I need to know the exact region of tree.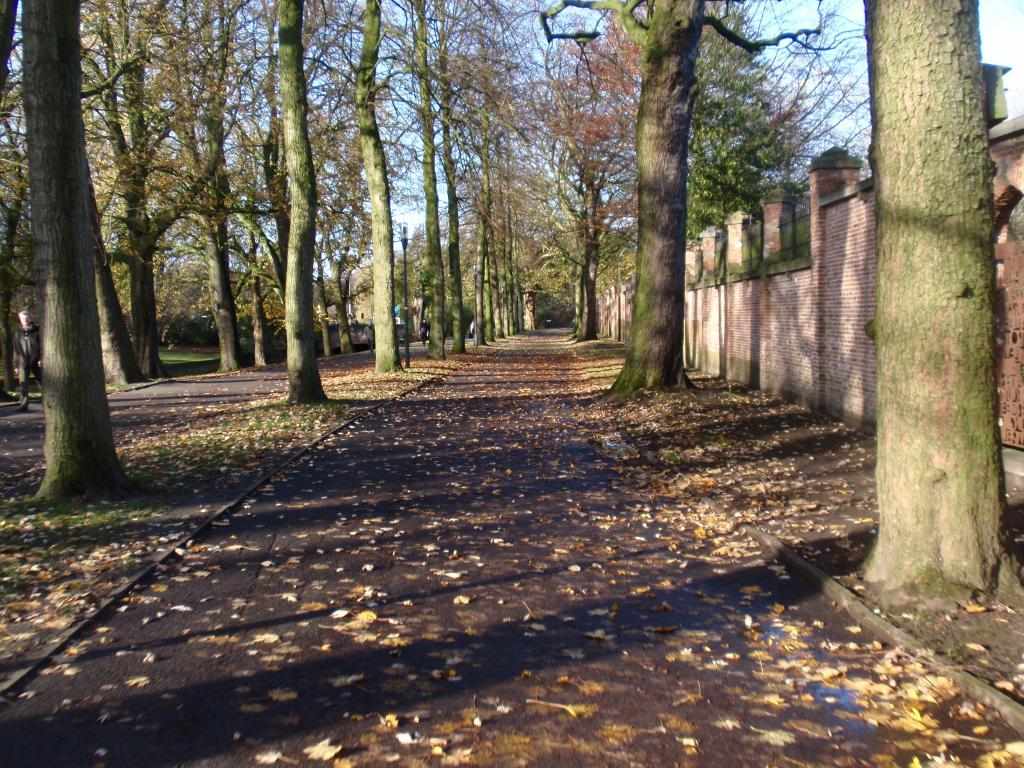
Region: (x1=590, y1=0, x2=875, y2=399).
